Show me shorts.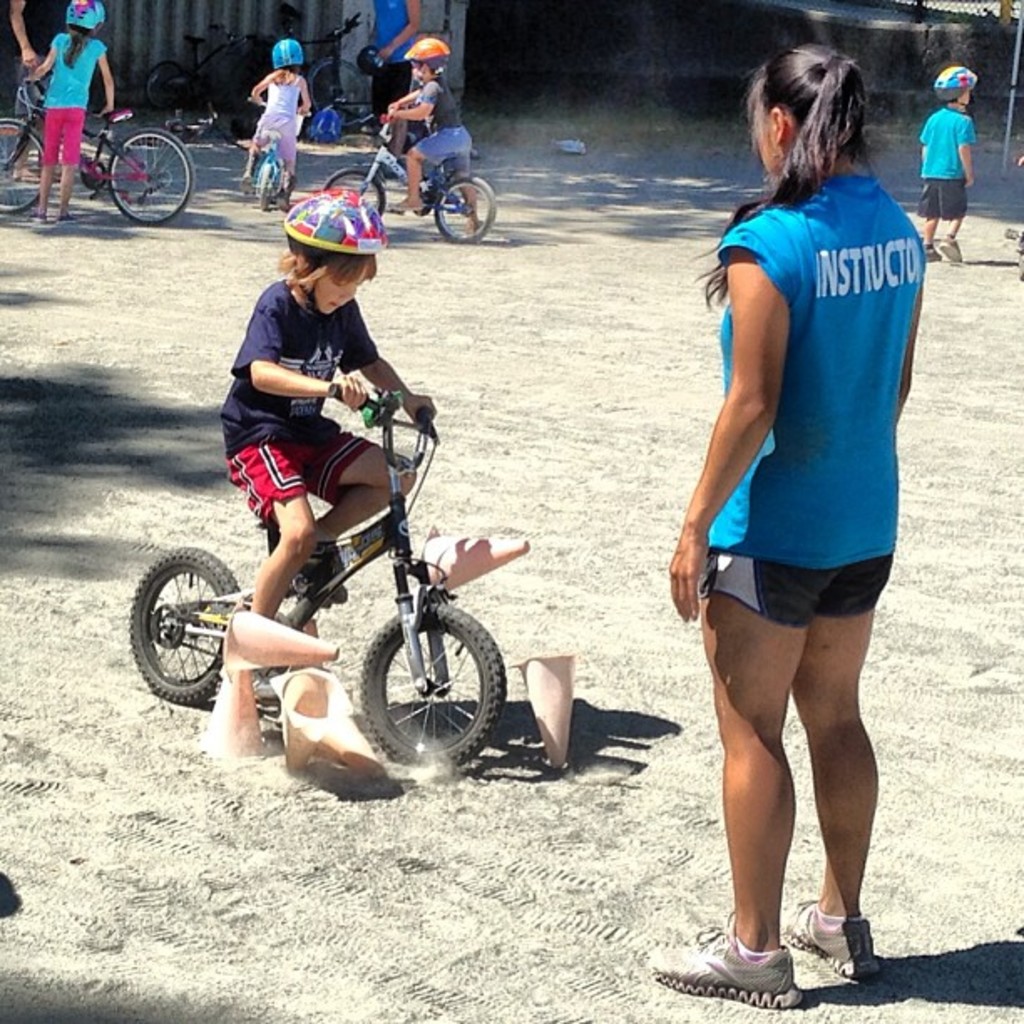
shorts is here: (417,131,474,181).
